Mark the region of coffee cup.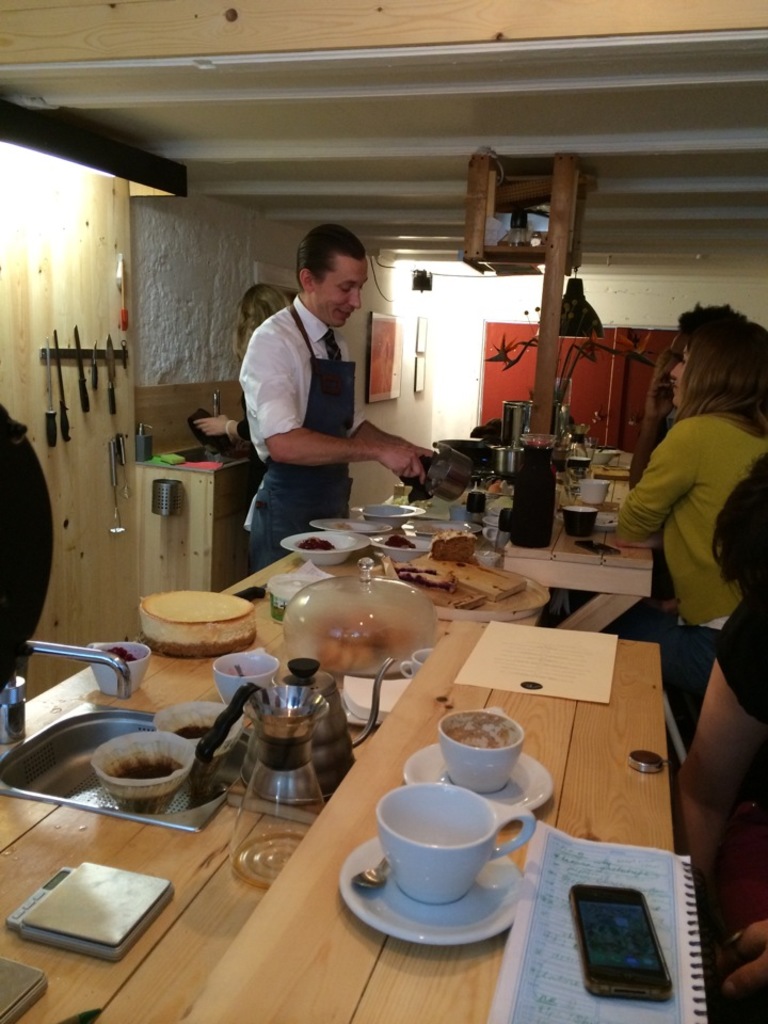
Region: BBox(213, 645, 275, 701).
